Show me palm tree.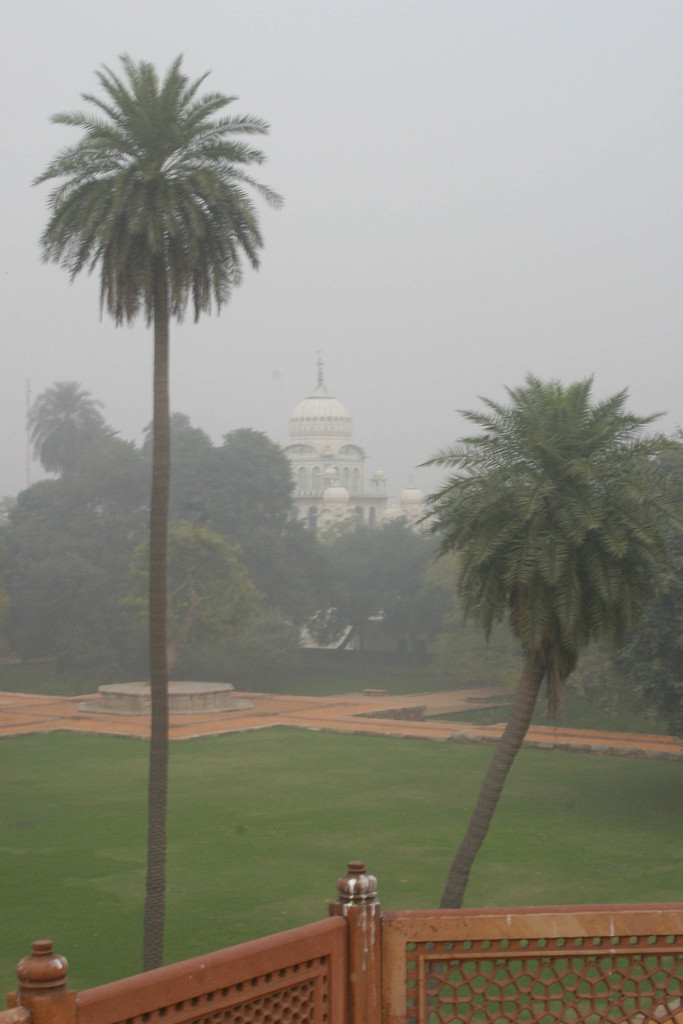
palm tree is here: 25, 49, 267, 946.
